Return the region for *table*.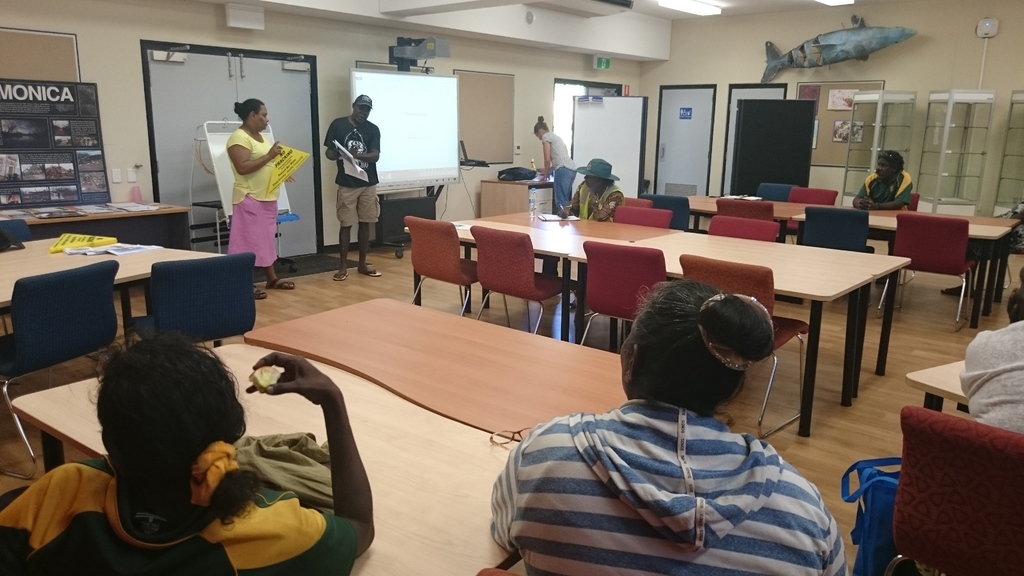
x1=403, y1=207, x2=682, y2=259.
